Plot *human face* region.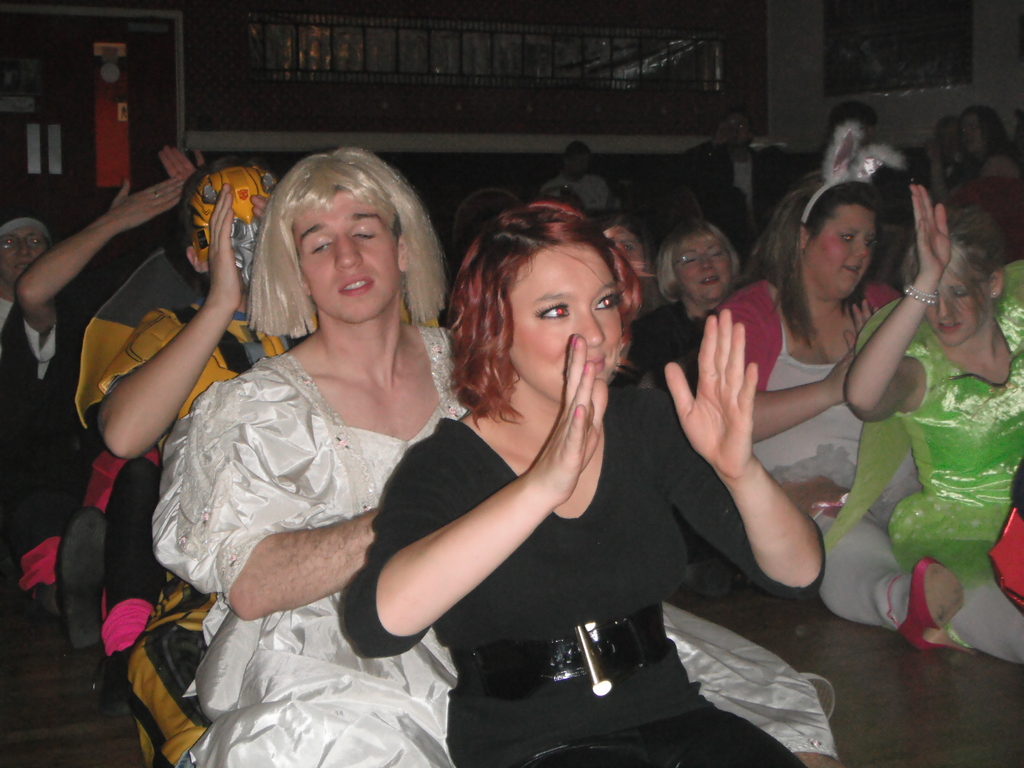
Plotted at [509,241,625,400].
